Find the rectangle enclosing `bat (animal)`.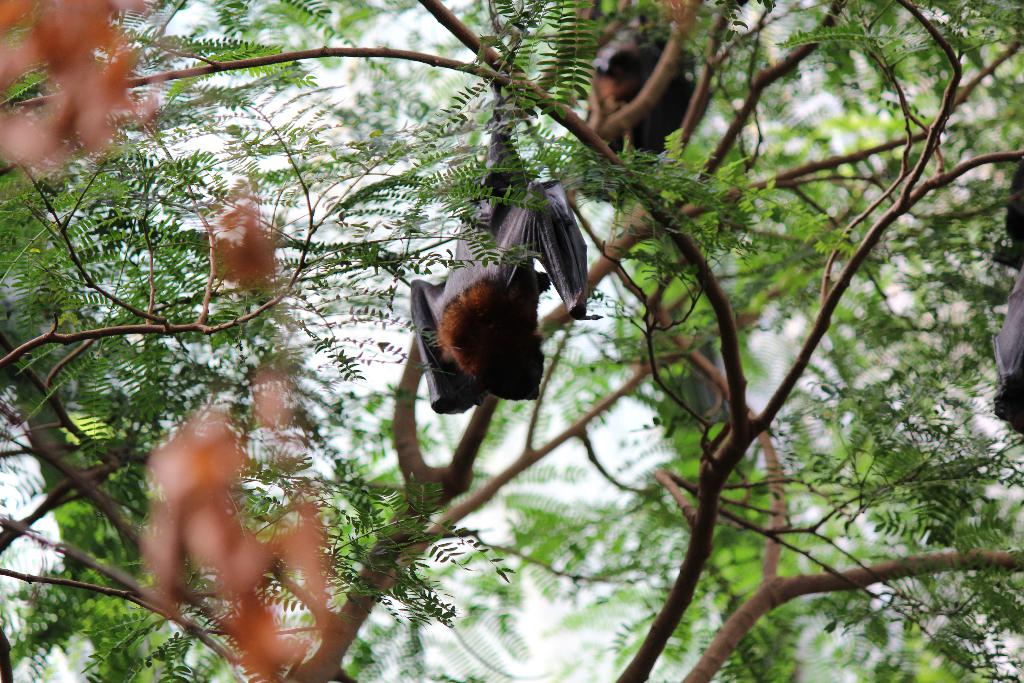
region(587, 10, 722, 159).
